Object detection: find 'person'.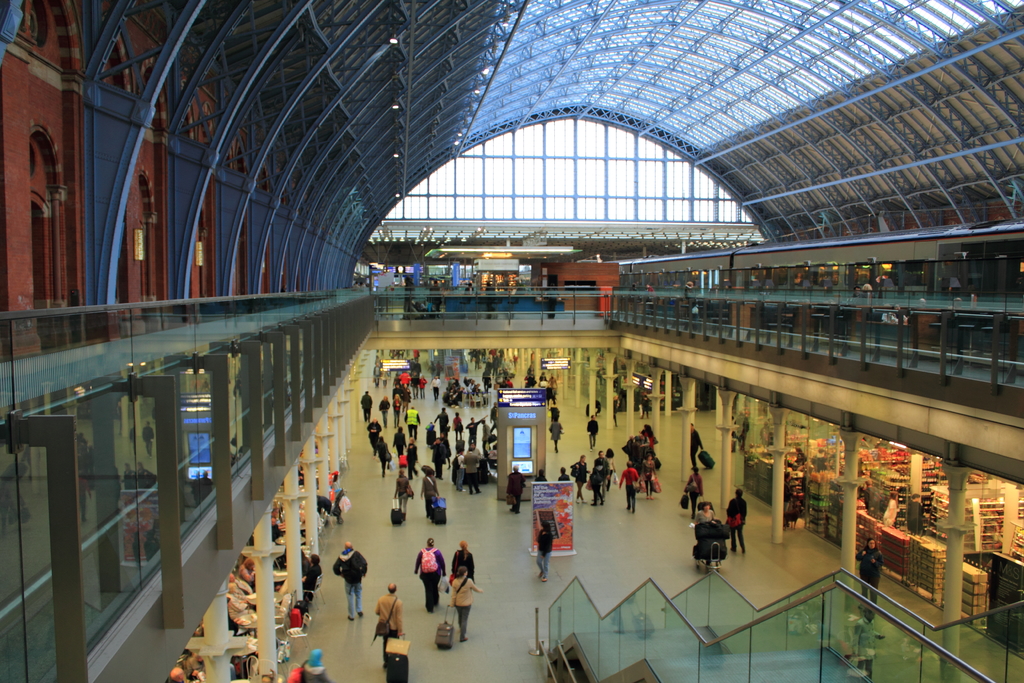
(449, 541, 475, 579).
